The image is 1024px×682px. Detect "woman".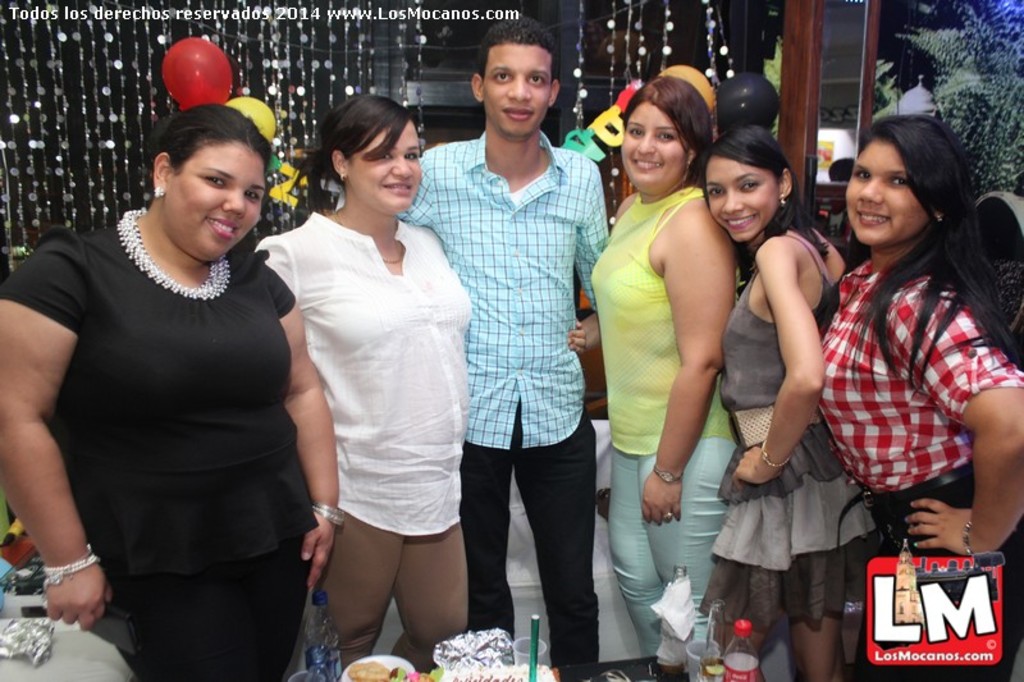
Detection: (left=585, top=69, right=737, bottom=656).
